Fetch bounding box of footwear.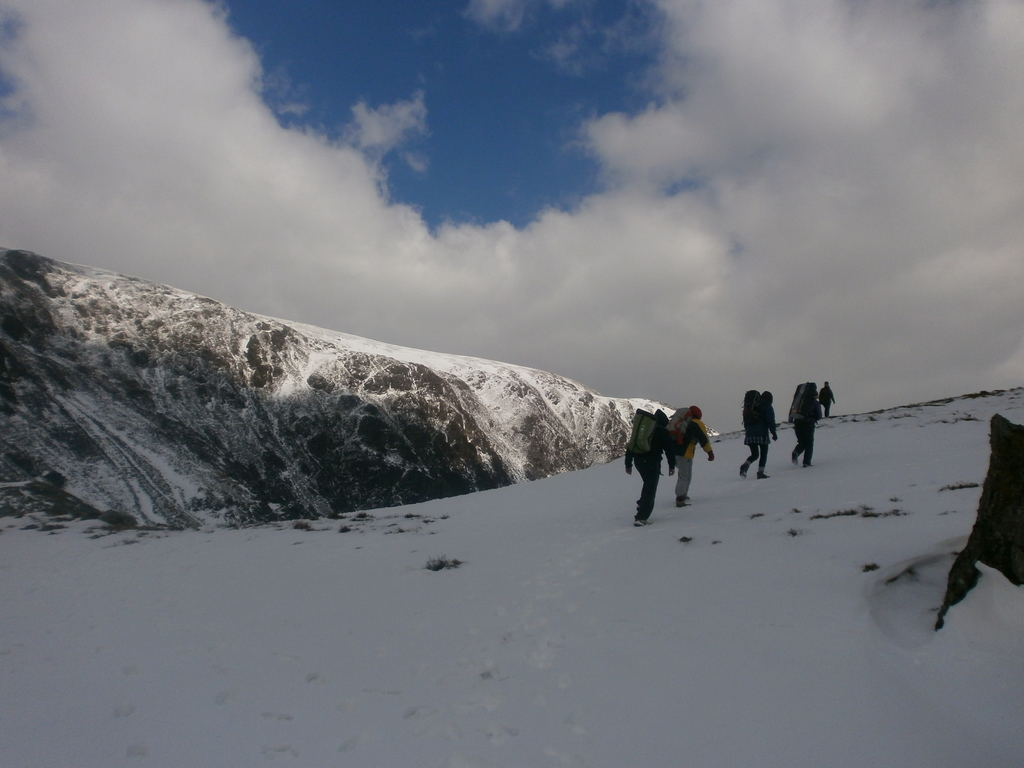
Bbox: <box>677,497,691,507</box>.
